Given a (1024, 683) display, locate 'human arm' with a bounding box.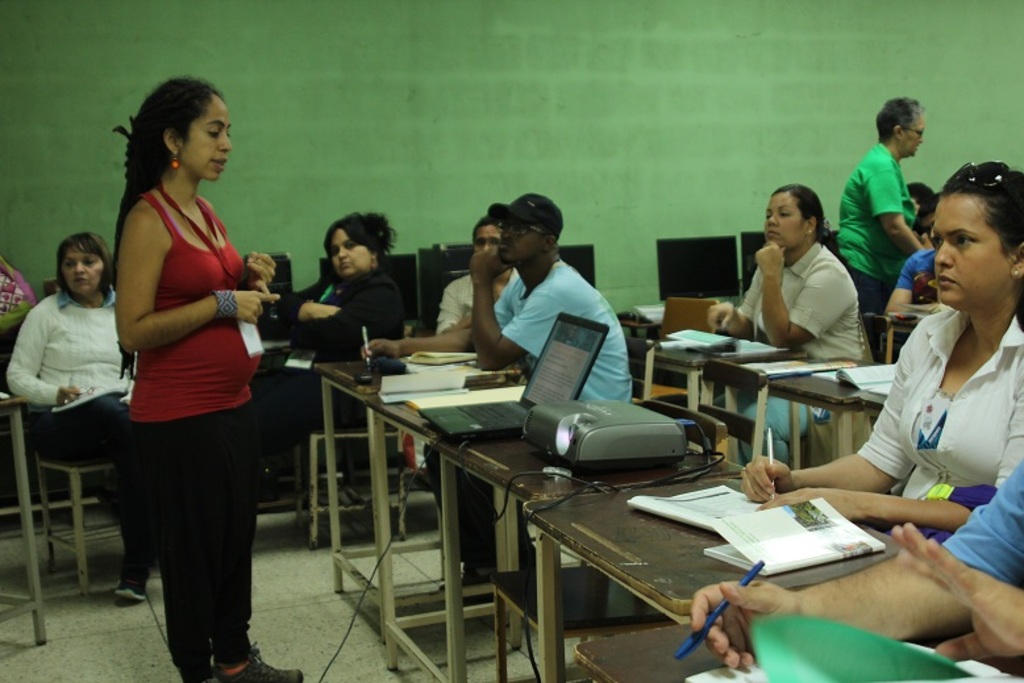
Located: locate(757, 238, 824, 347).
